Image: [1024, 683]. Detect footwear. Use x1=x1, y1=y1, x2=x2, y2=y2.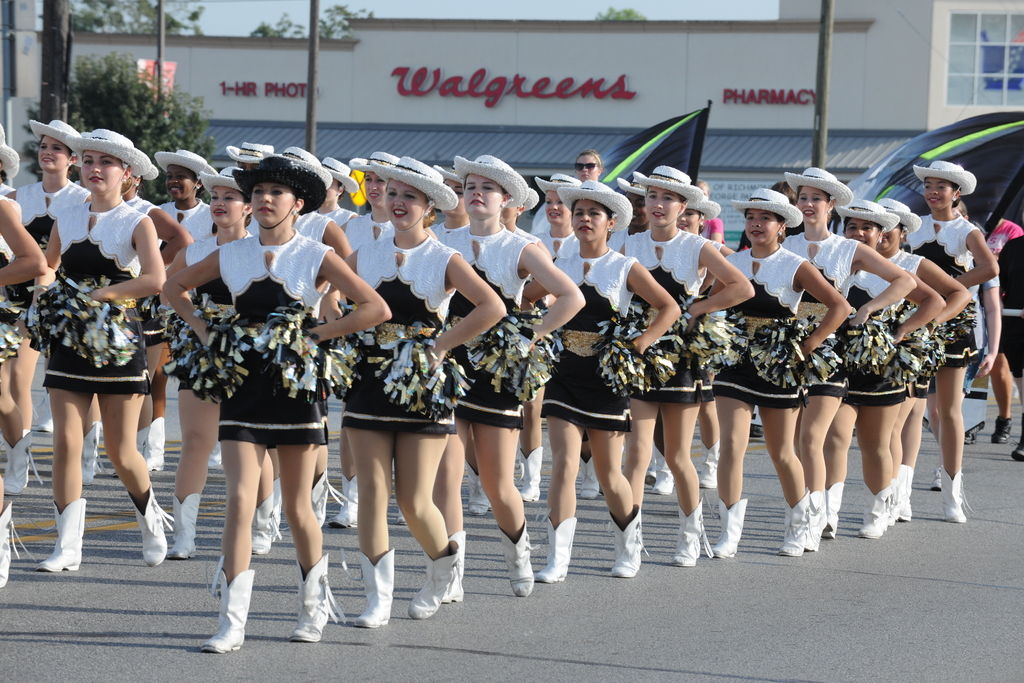
x1=886, y1=482, x2=896, y2=518.
